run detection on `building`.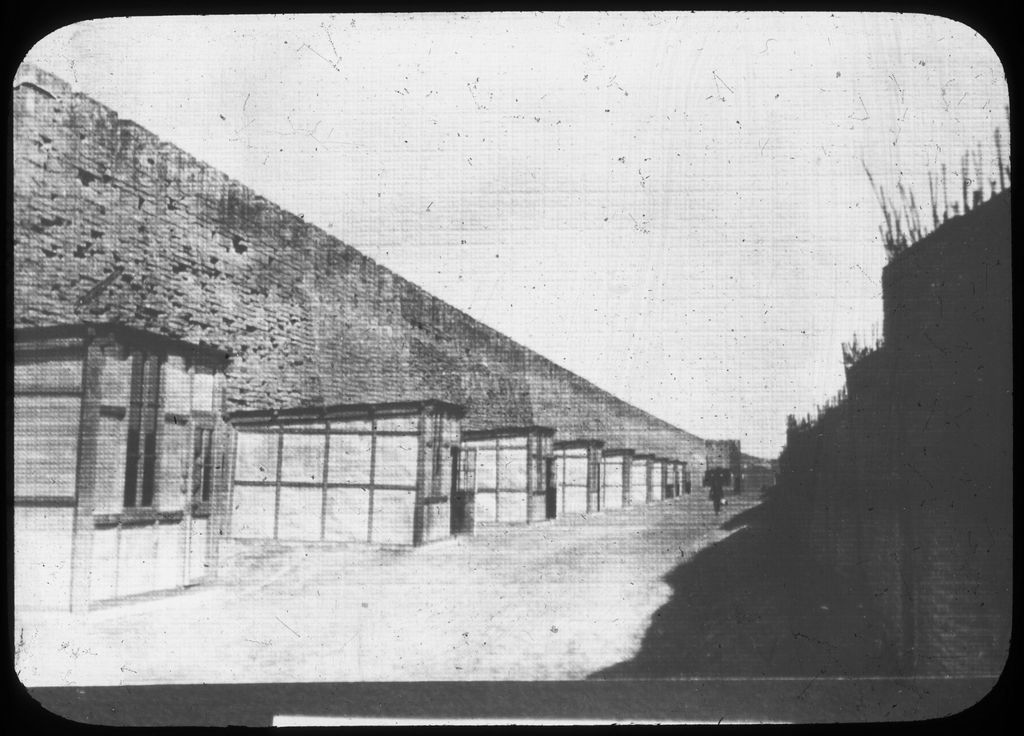
Result: 17/62/774/626.
